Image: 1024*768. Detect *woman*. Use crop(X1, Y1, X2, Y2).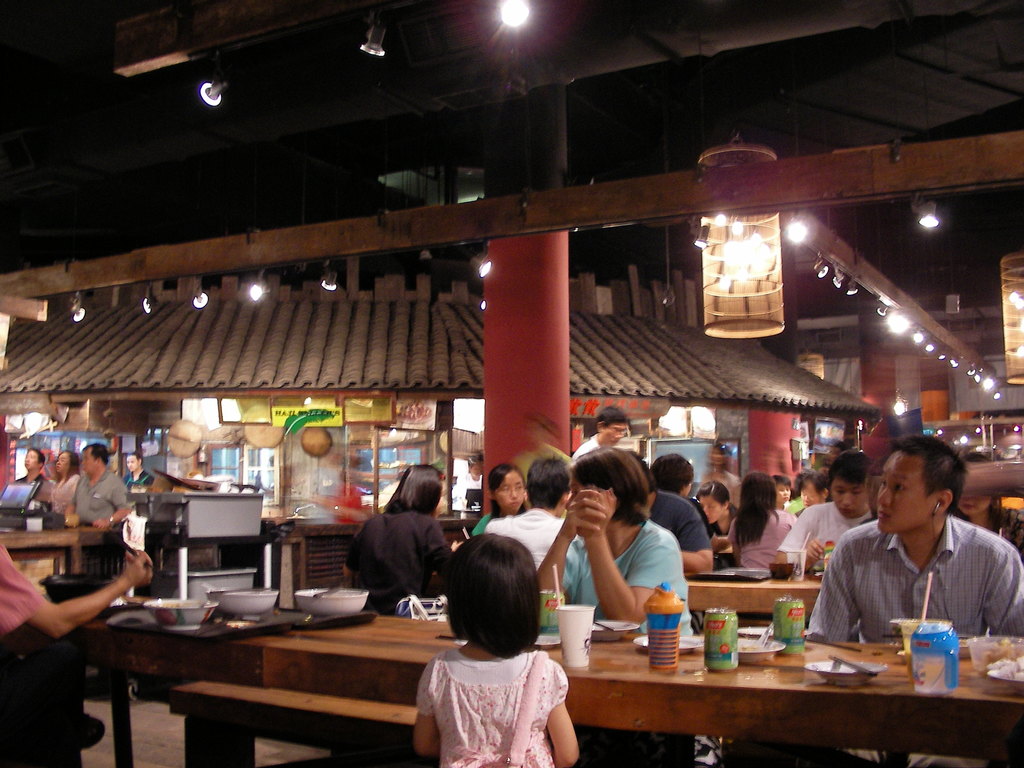
crop(44, 451, 75, 511).
